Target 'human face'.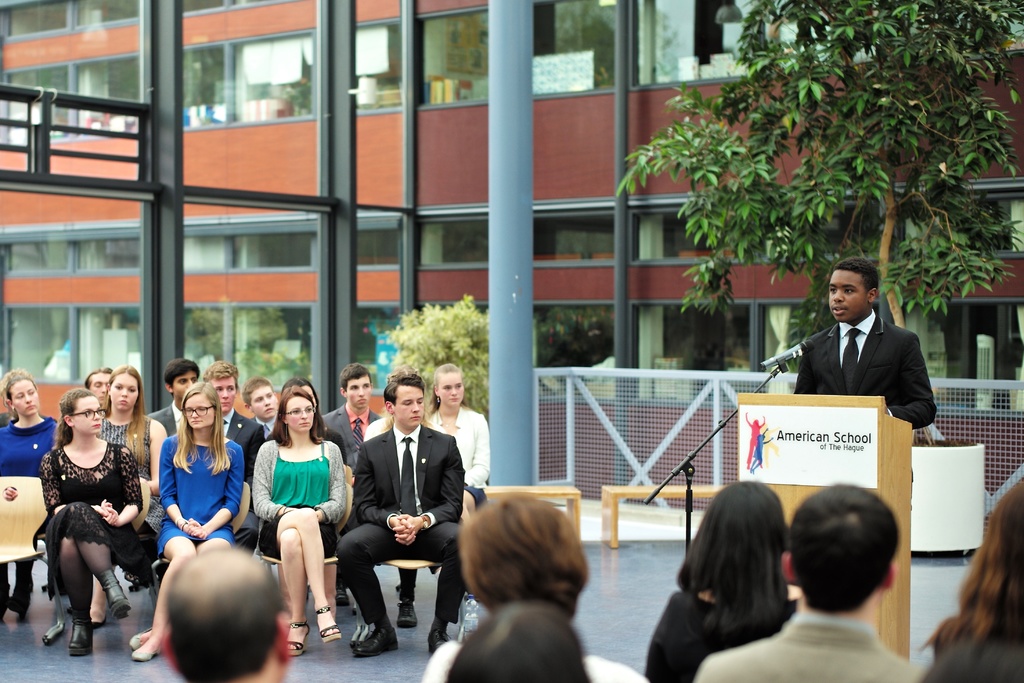
Target region: crop(827, 267, 867, 324).
